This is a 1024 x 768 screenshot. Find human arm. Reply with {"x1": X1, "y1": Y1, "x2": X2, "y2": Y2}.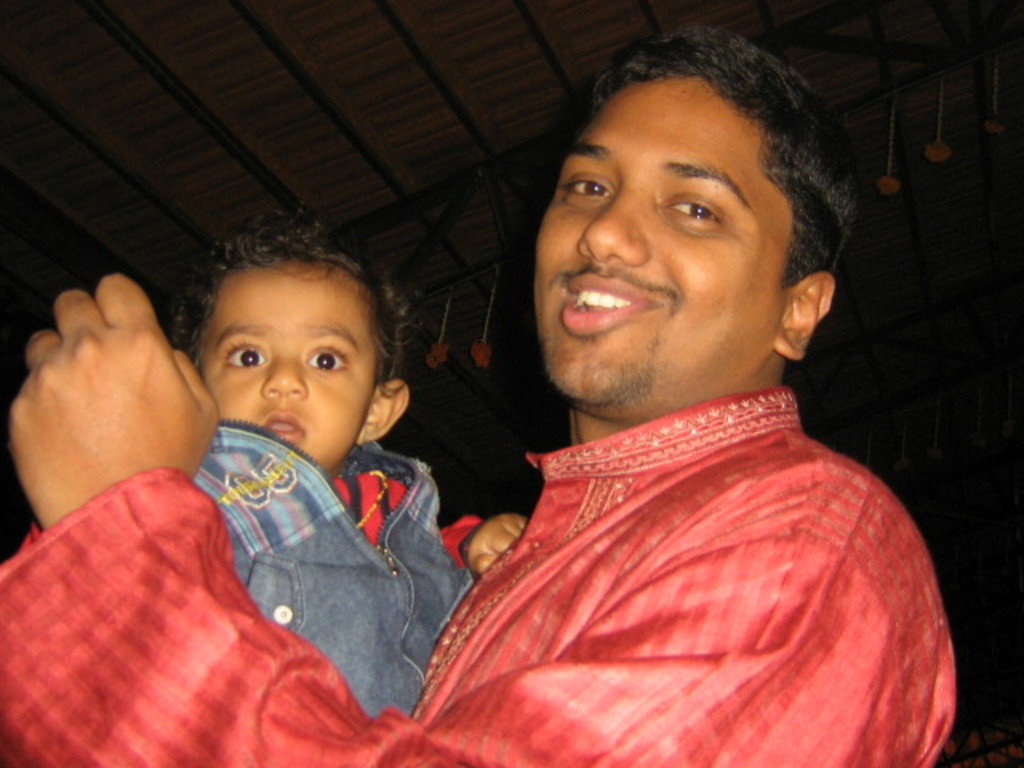
{"x1": 0, "y1": 275, "x2": 907, "y2": 765}.
